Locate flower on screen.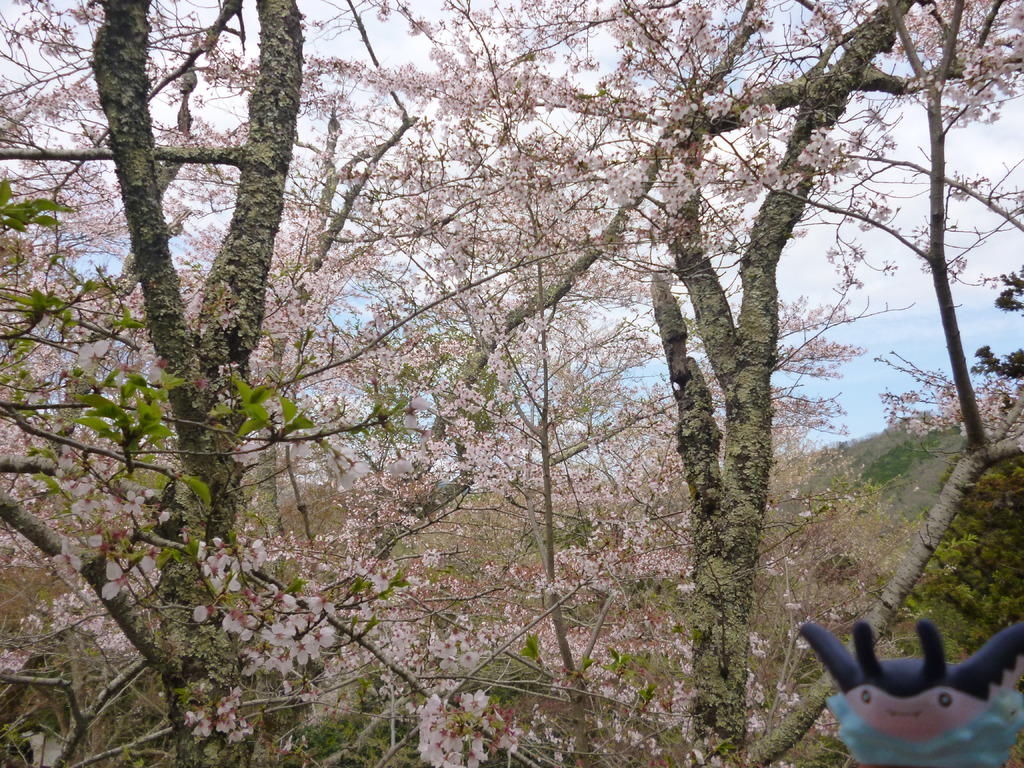
On screen at l=102, t=557, r=139, b=597.
